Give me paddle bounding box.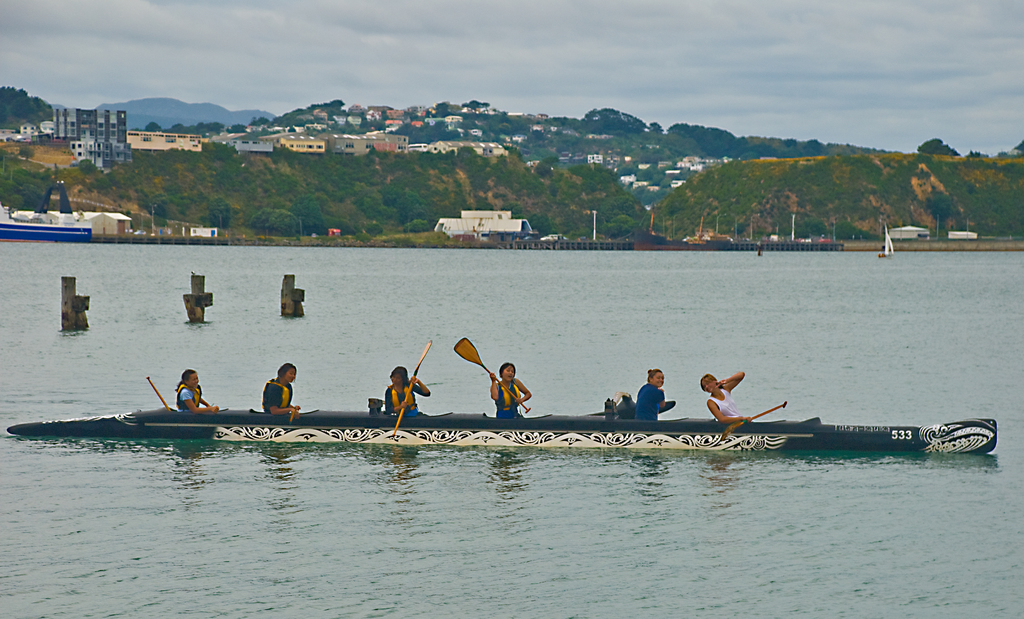
145 375 169 412.
